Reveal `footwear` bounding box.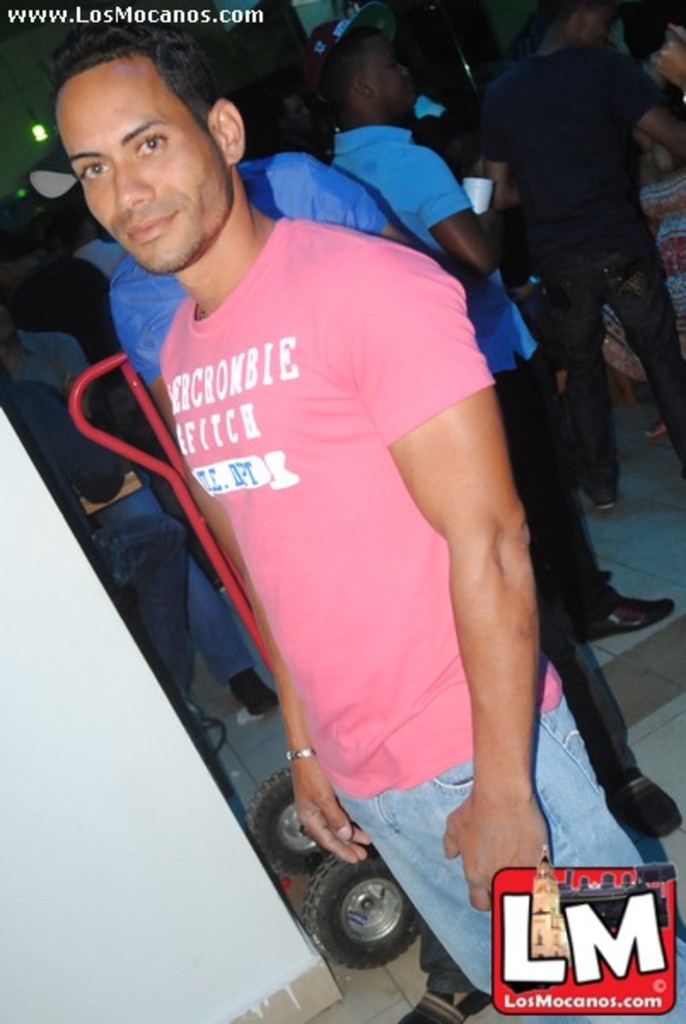
Revealed: {"x1": 394, "y1": 981, "x2": 491, "y2": 1022}.
